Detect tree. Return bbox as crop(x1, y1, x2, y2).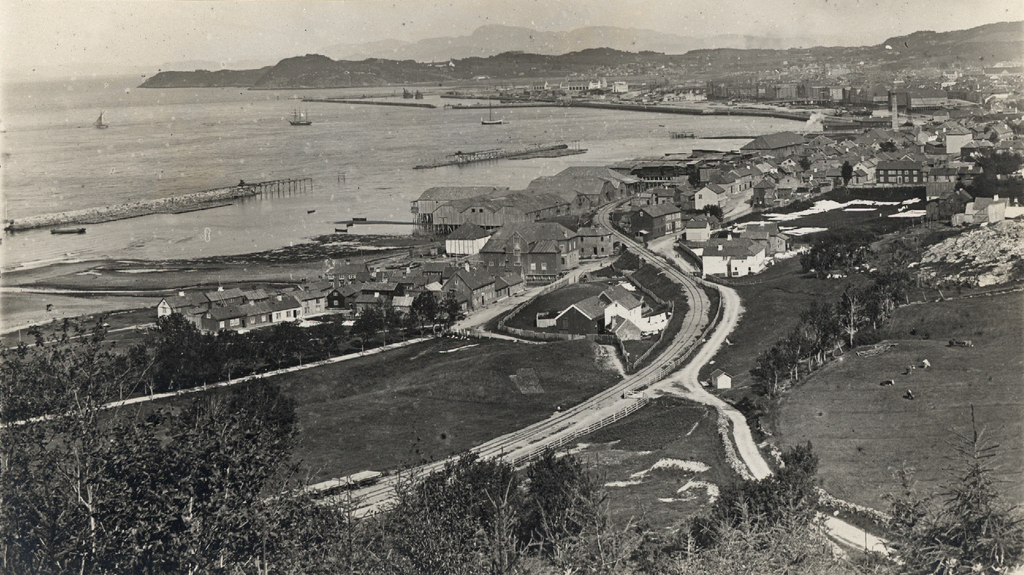
crop(371, 309, 399, 353).
